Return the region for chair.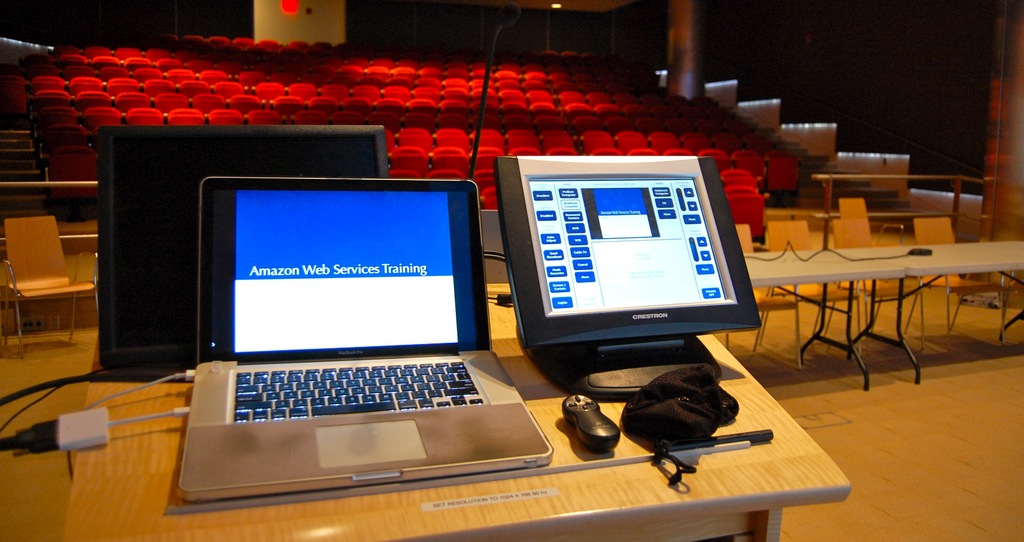
<region>828, 216, 934, 349</region>.
